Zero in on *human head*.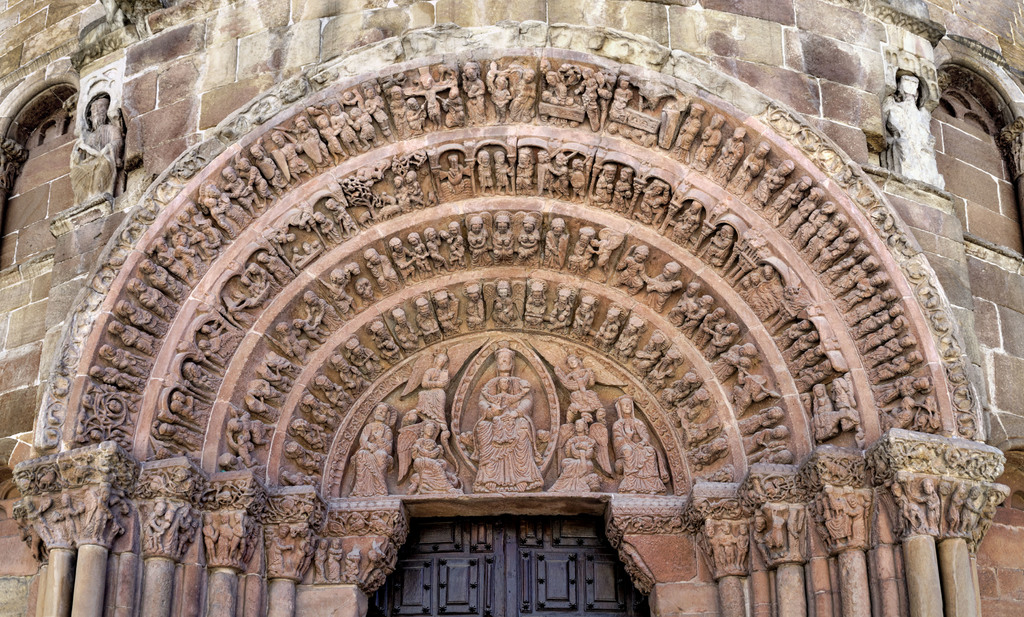
Zeroed in: 438,228,451,236.
